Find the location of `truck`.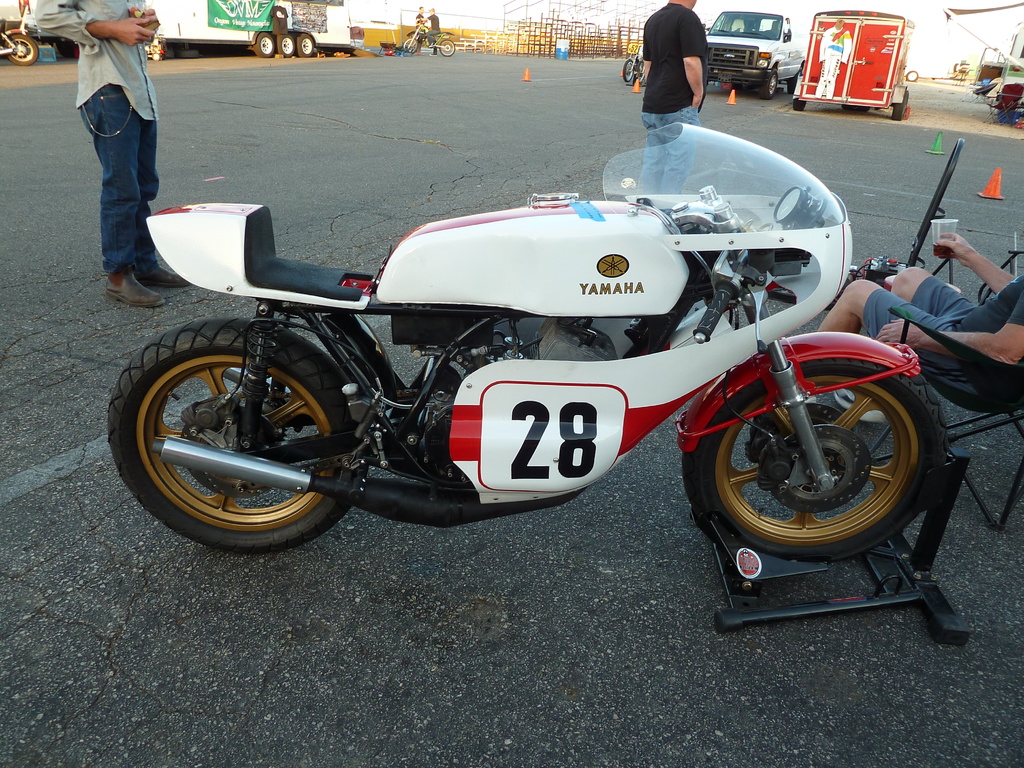
Location: rect(143, 0, 369, 62).
